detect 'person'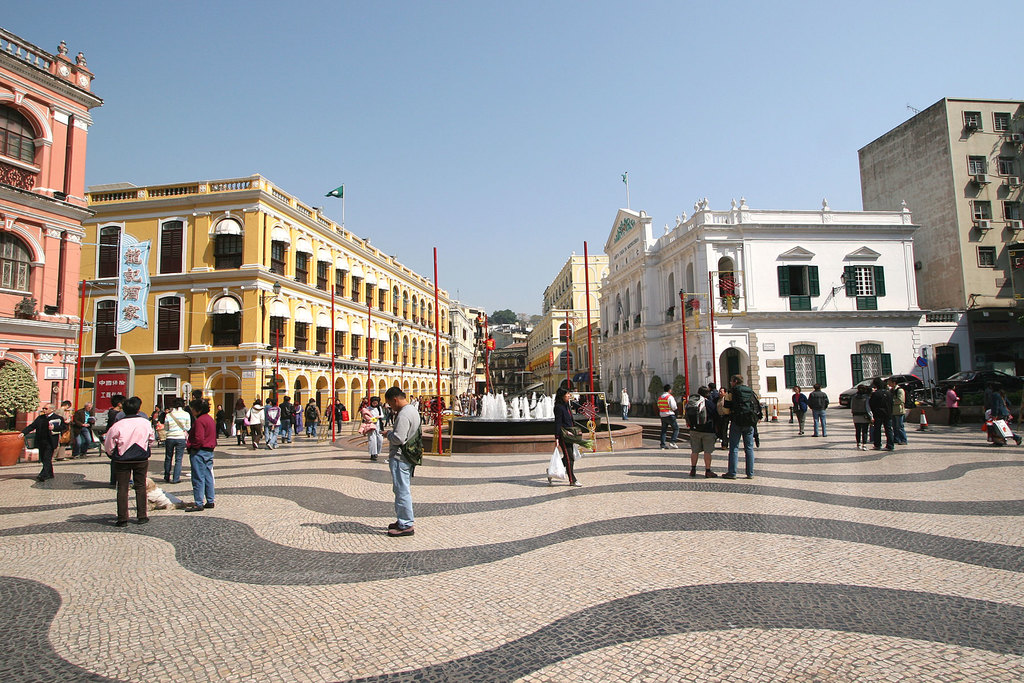
(x1=108, y1=394, x2=152, y2=523)
